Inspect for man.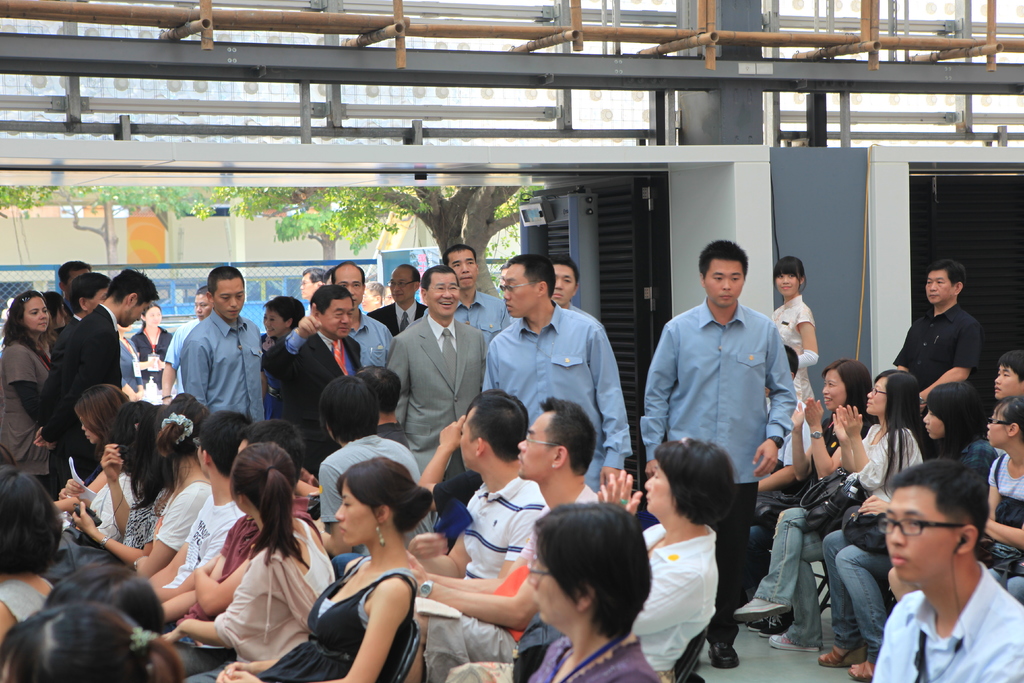
Inspection: {"x1": 635, "y1": 247, "x2": 790, "y2": 661}.
